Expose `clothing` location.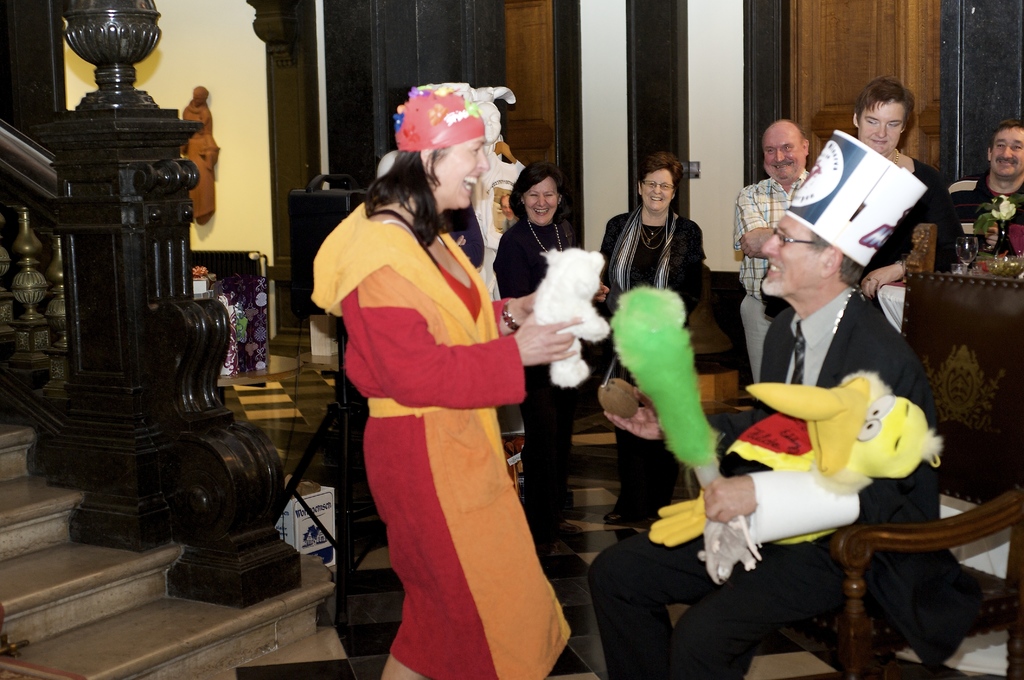
Exposed at bbox(851, 150, 963, 279).
